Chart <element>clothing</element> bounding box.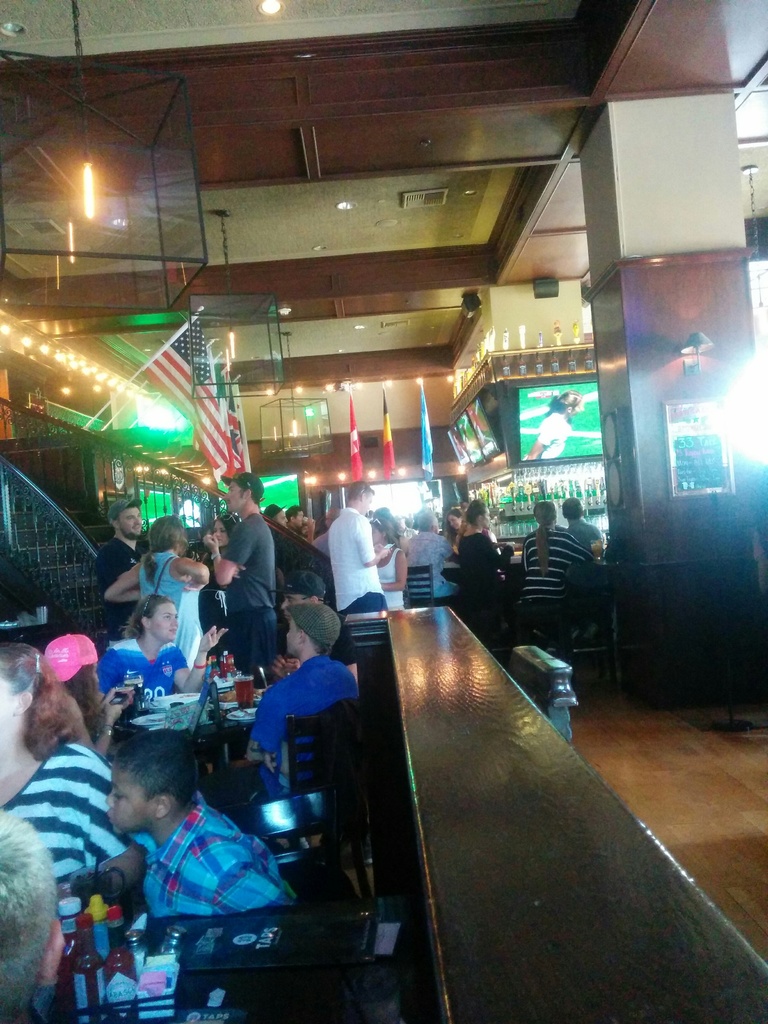
Charted: 3 739 150 979.
